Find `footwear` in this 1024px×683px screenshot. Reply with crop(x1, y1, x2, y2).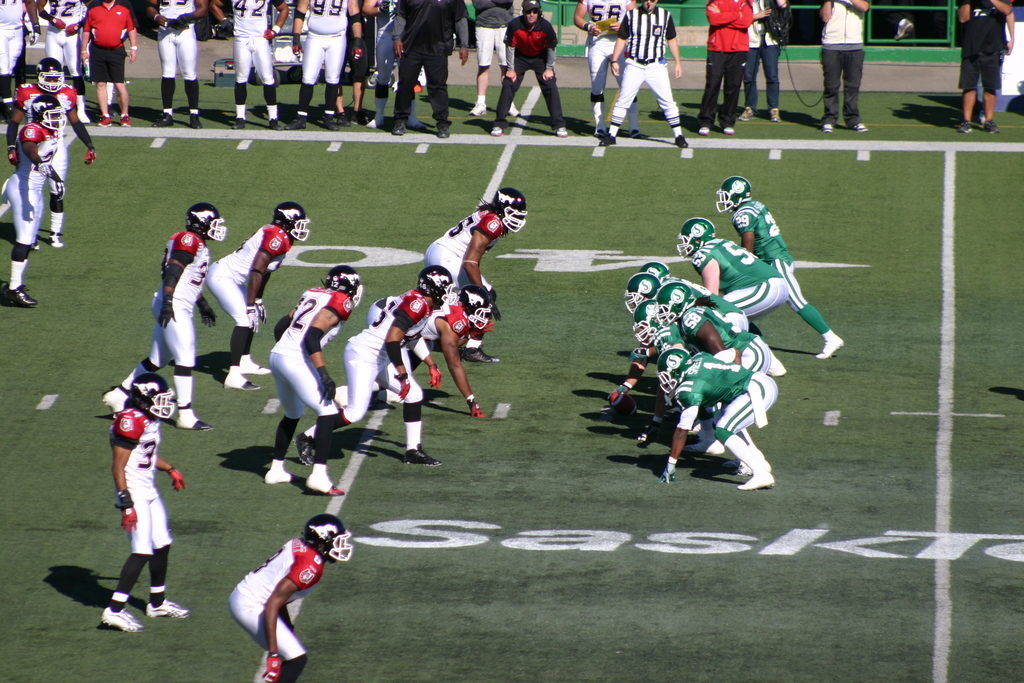
crop(383, 125, 406, 133).
